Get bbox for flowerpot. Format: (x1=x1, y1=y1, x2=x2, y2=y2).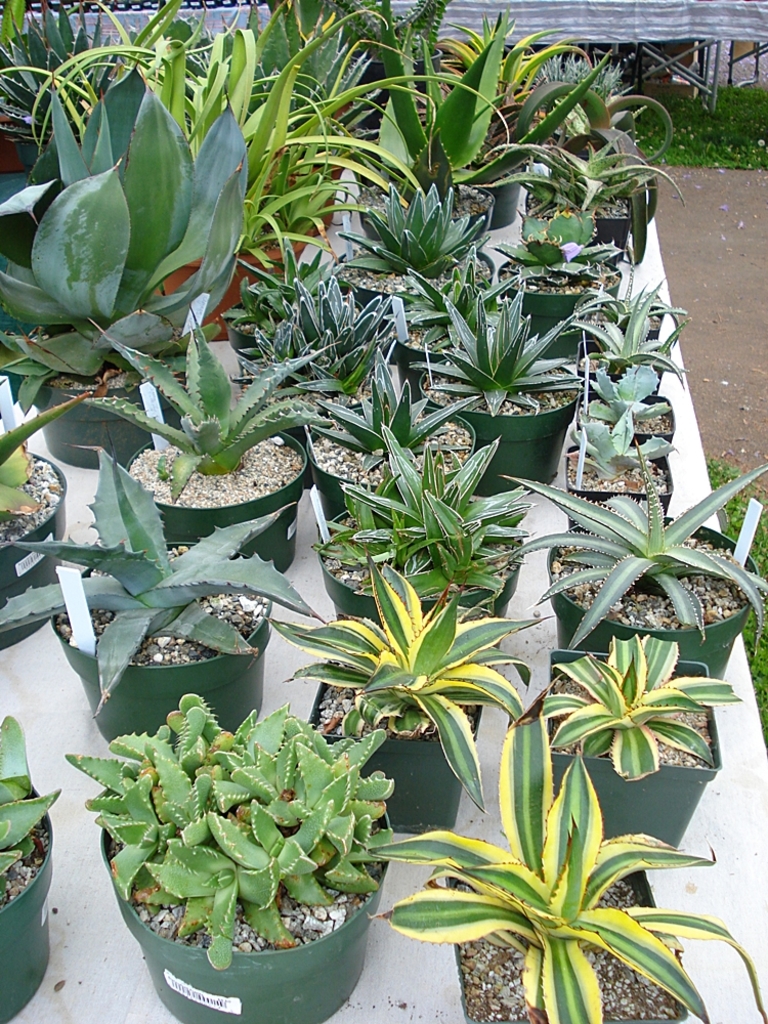
(x1=0, y1=434, x2=66, y2=657).
